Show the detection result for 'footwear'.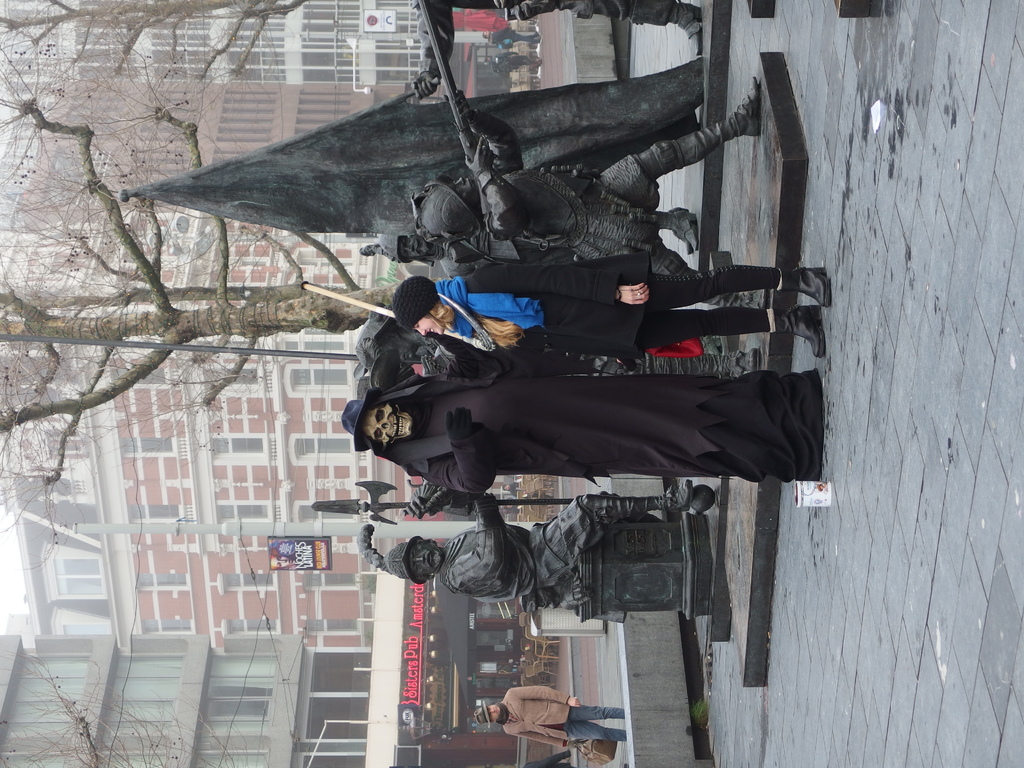
left=666, top=212, right=698, bottom=248.
